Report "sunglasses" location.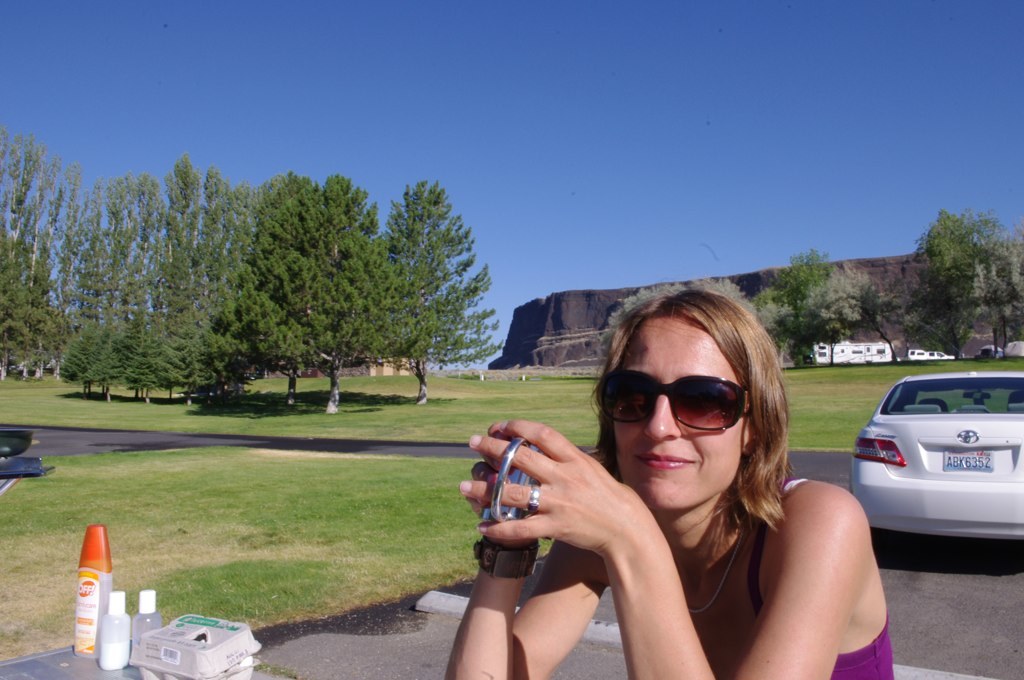
Report: (595, 367, 751, 433).
